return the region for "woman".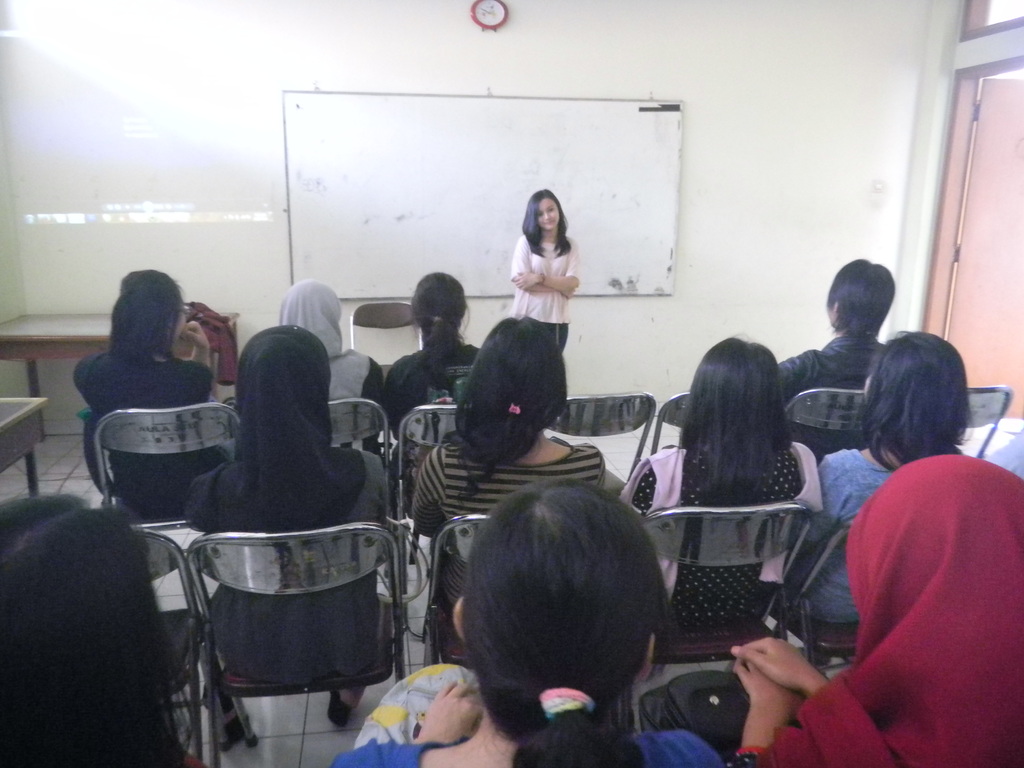
box(181, 324, 392, 726).
